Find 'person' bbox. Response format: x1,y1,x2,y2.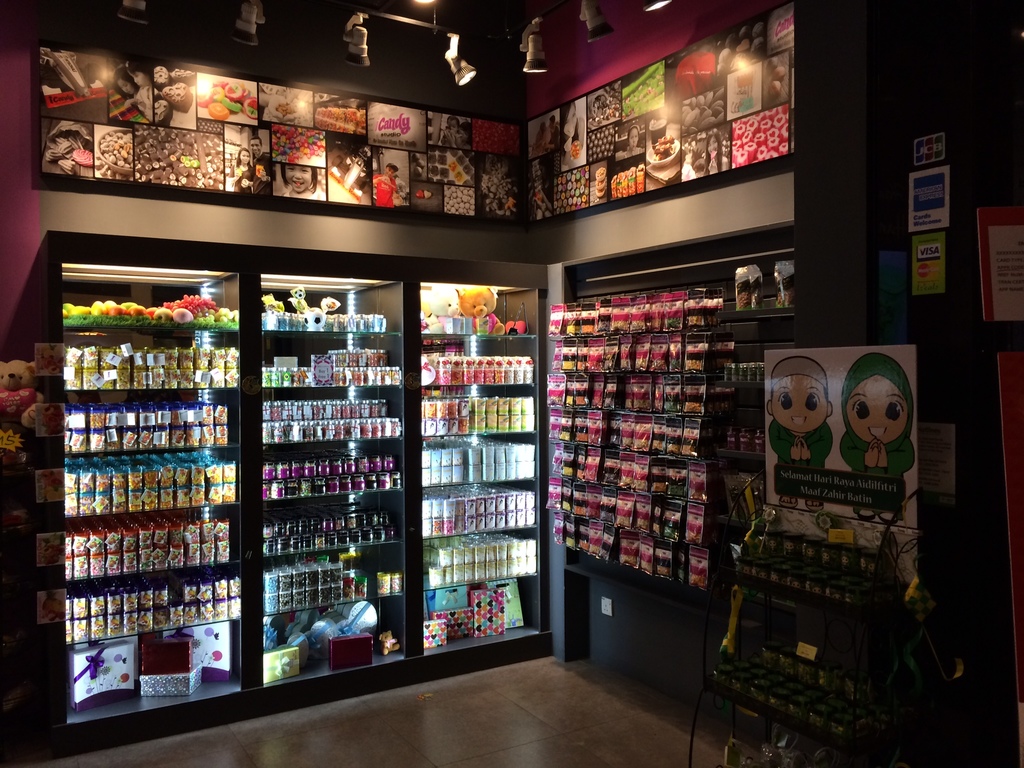
277,164,334,199.
